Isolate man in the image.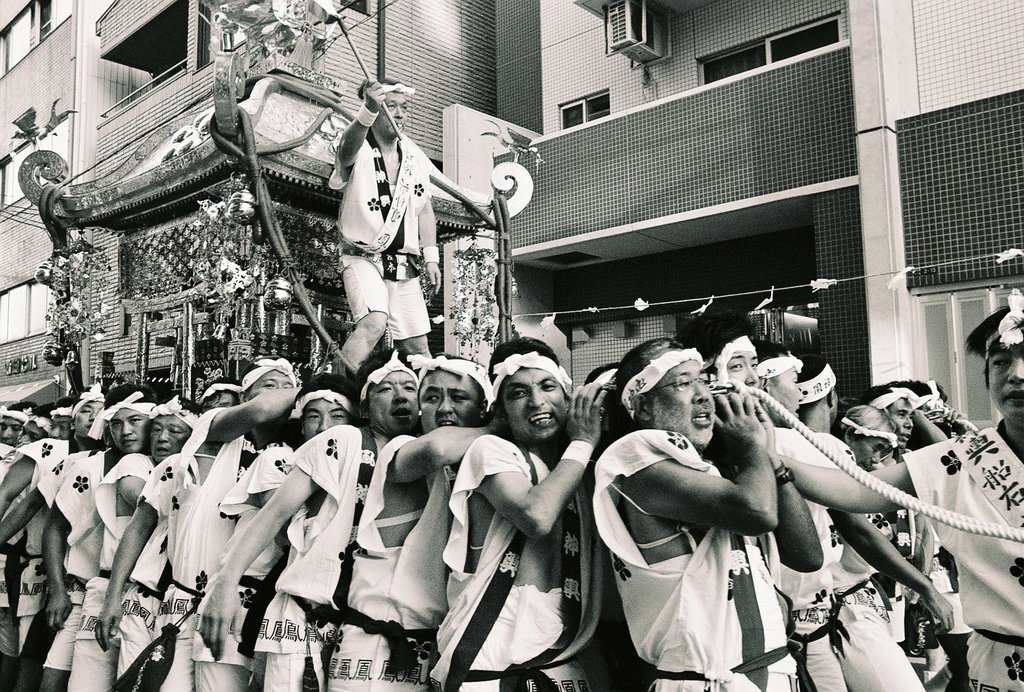
Isolated region: left=0, top=393, right=55, bottom=691.
